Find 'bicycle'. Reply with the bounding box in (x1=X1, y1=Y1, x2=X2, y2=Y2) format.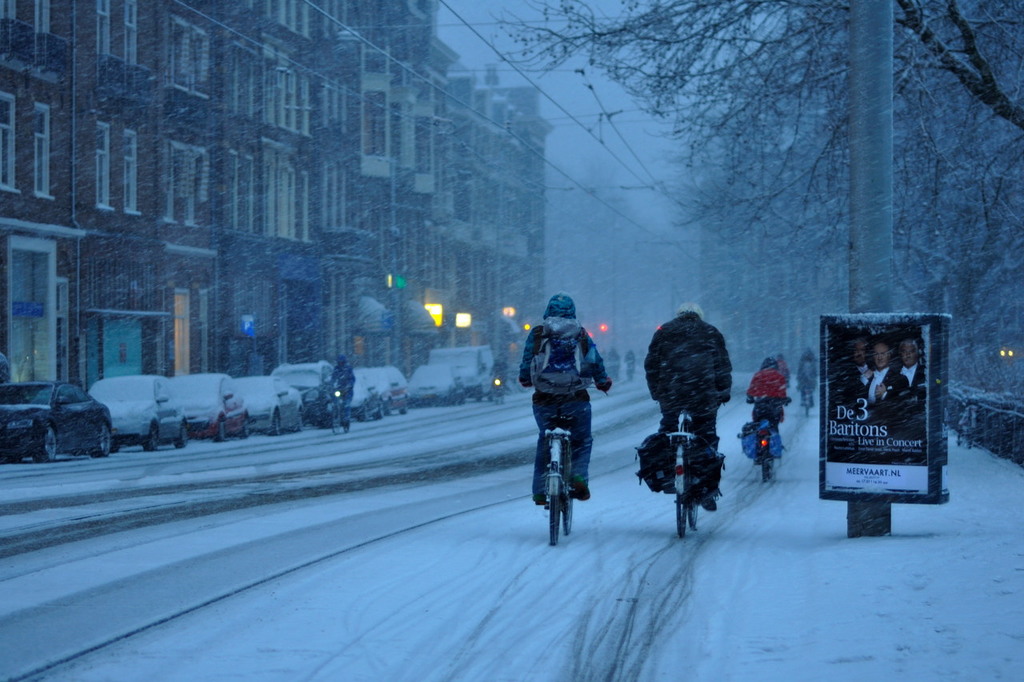
(x1=332, y1=405, x2=350, y2=441).
